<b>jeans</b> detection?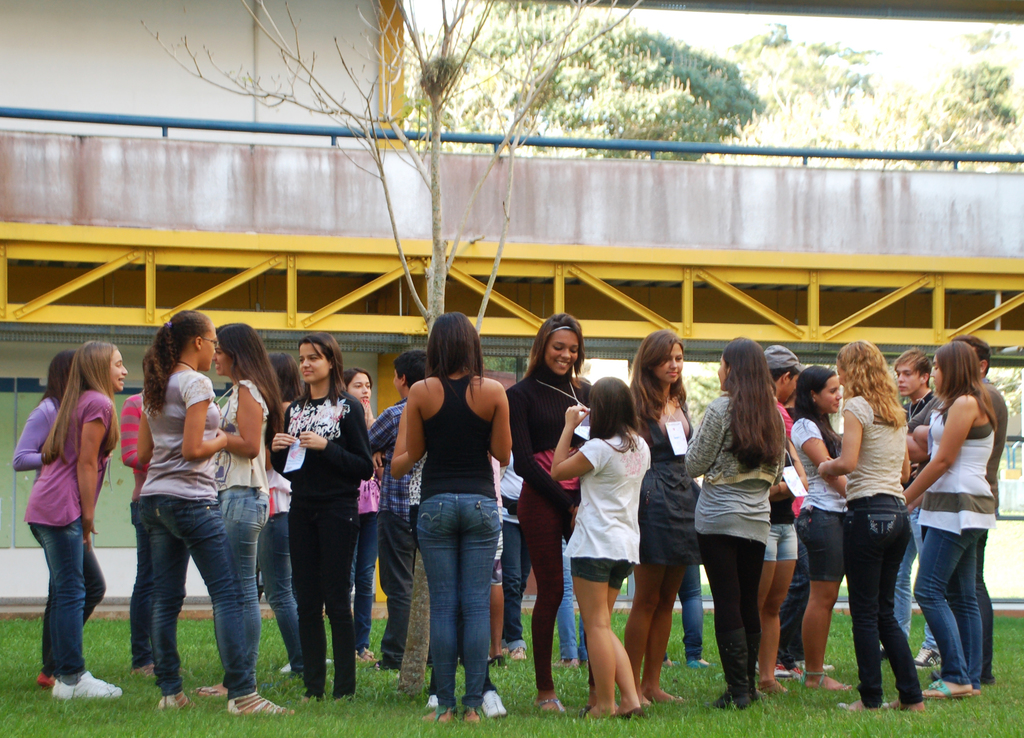
locate(351, 510, 378, 655)
